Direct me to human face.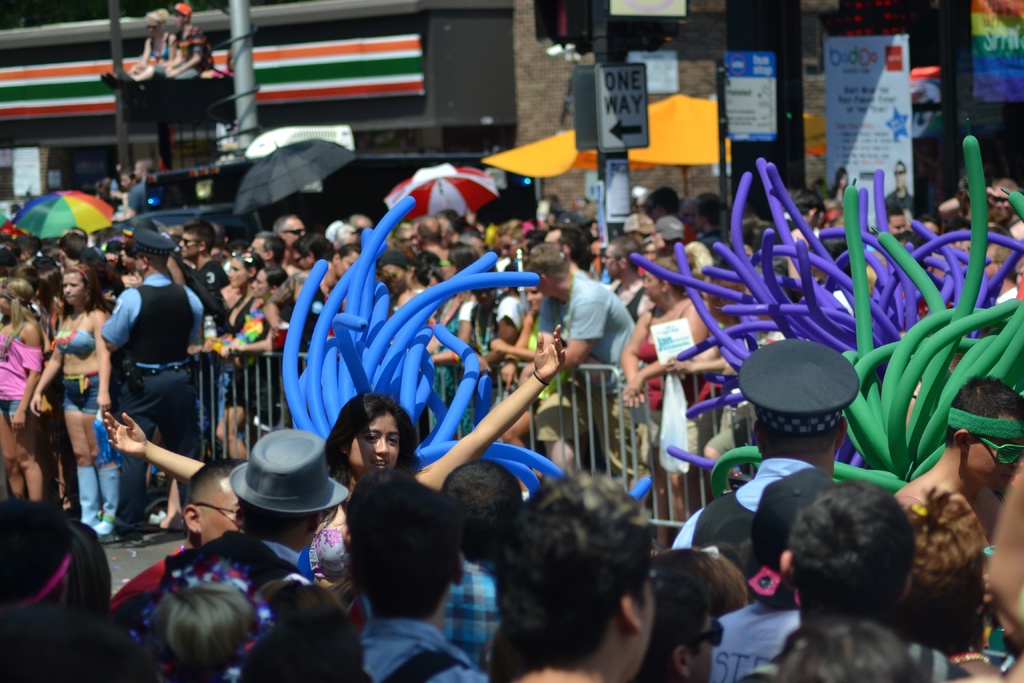
Direction: x1=333 y1=407 x2=413 y2=487.
